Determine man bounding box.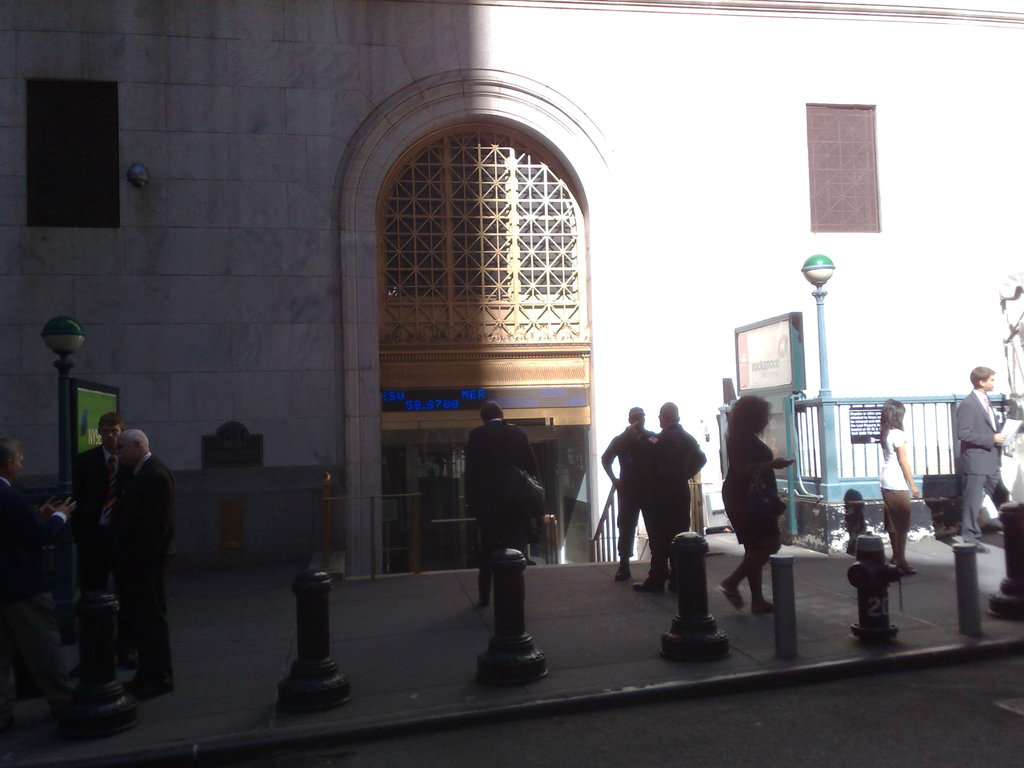
Determined: region(464, 400, 540, 610).
